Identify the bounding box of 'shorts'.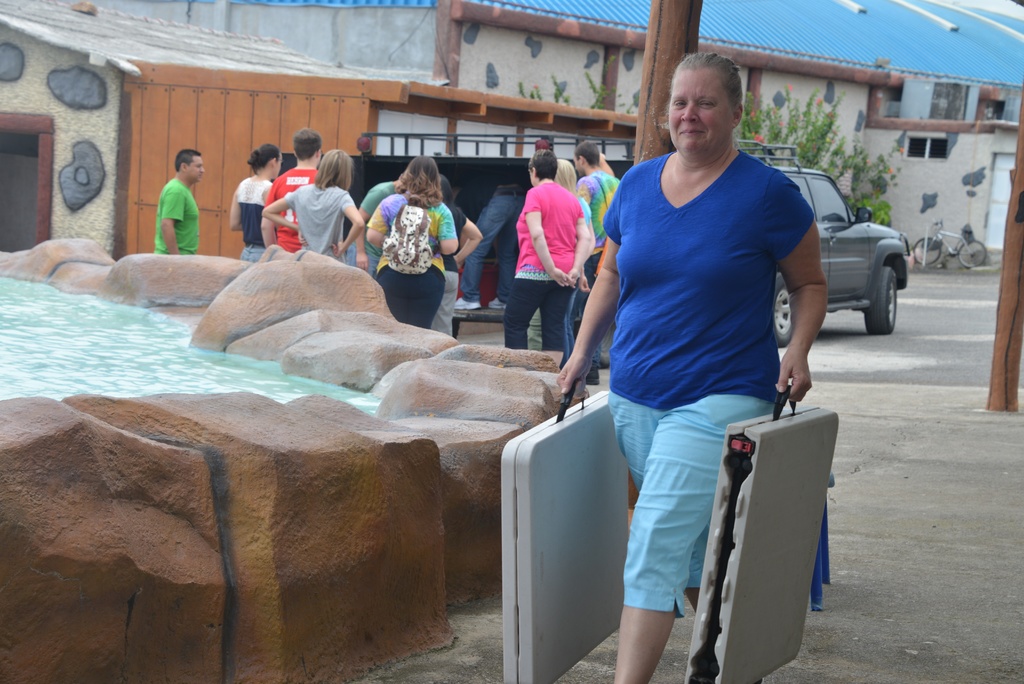
(235,245,264,266).
